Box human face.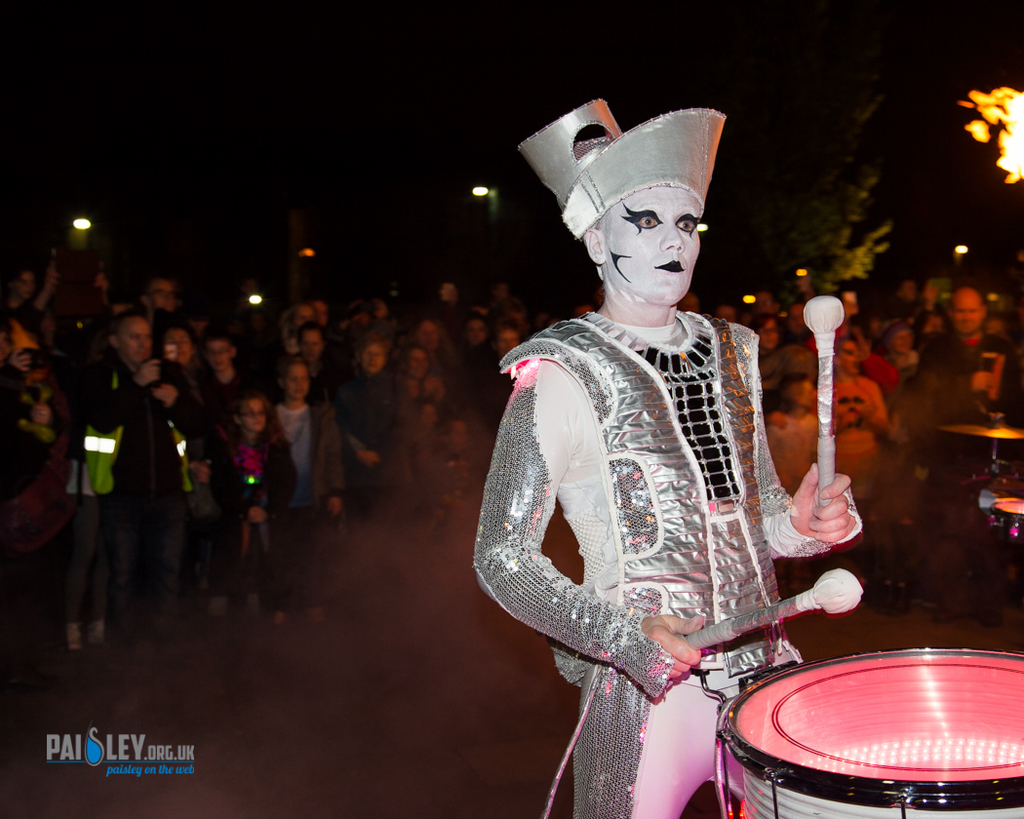
[x1=951, y1=291, x2=987, y2=331].
